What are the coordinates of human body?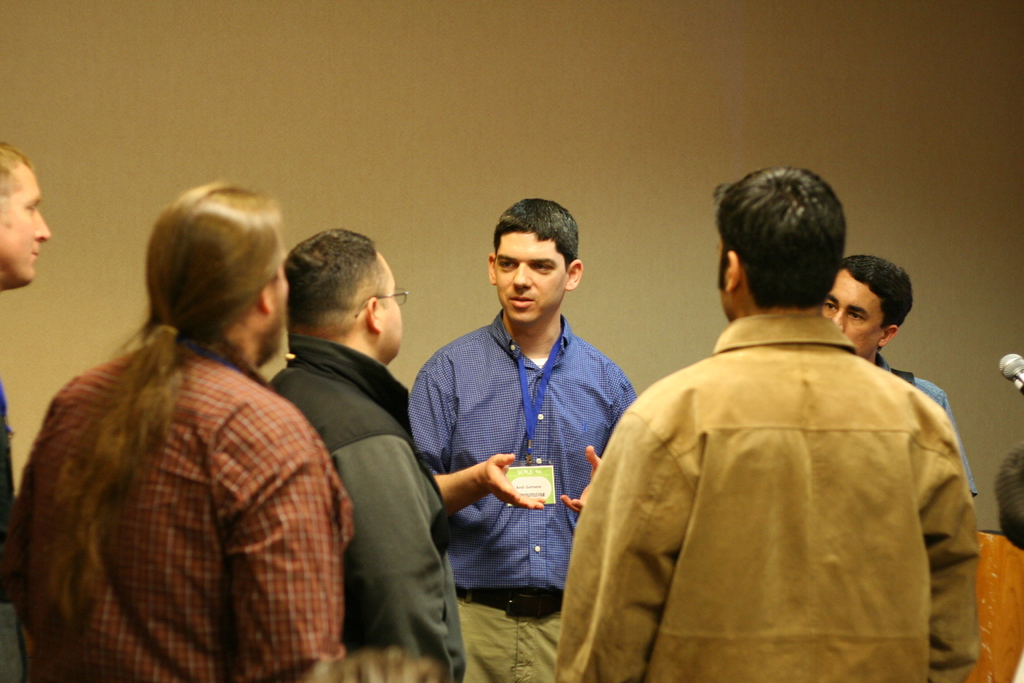
(x1=403, y1=194, x2=635, y2=682).
